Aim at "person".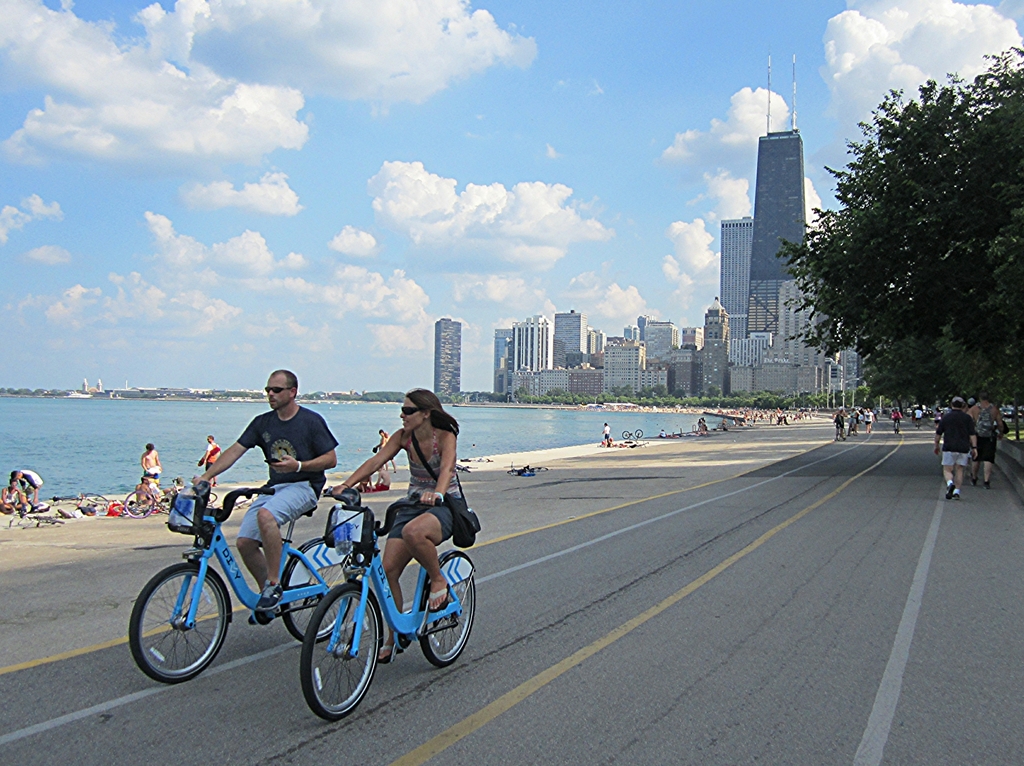
Aimed at crop(890, 406, 899, 435).
